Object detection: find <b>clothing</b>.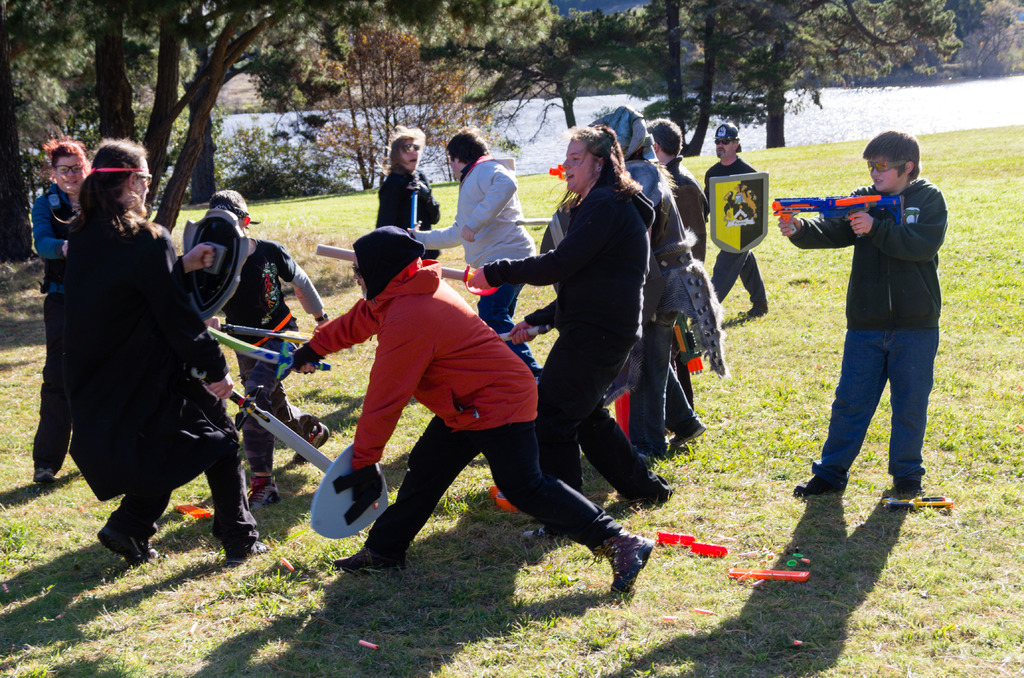
[376,158,443,259].
